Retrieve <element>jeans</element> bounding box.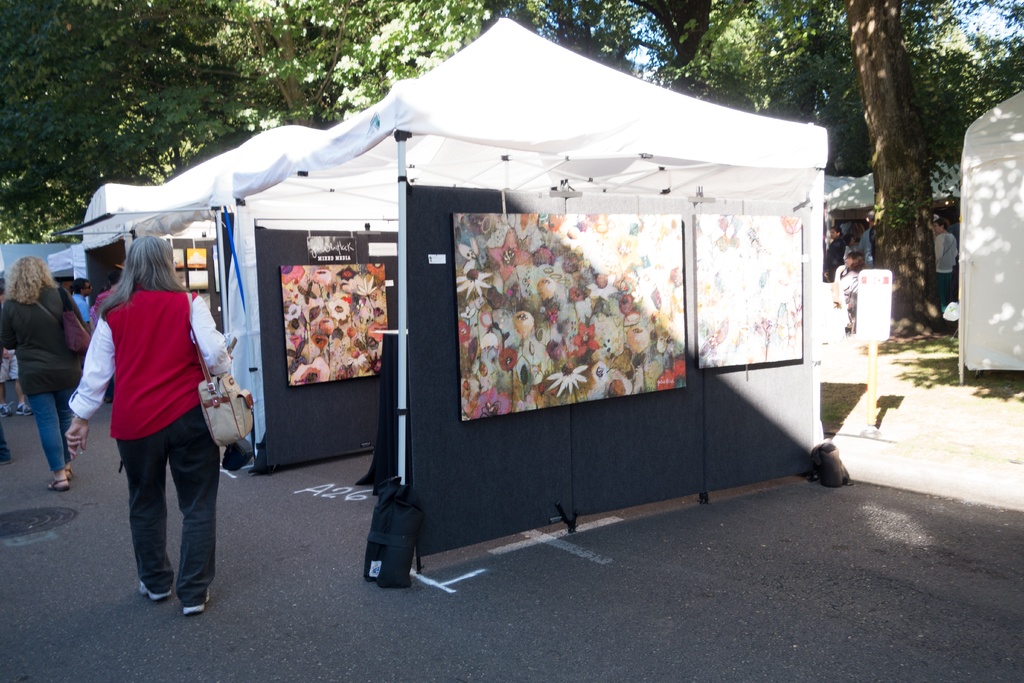
Bounding box: detection(27, 384, 81, 471).
